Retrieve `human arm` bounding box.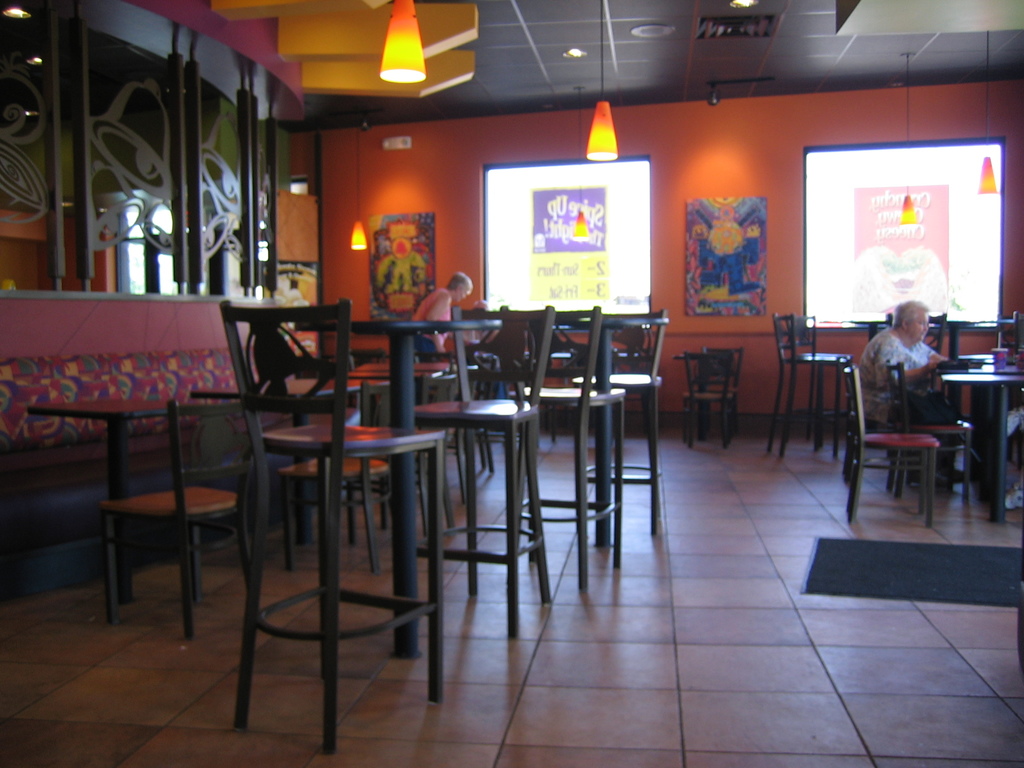
Bounding box: [877, 343, 952, 384].
